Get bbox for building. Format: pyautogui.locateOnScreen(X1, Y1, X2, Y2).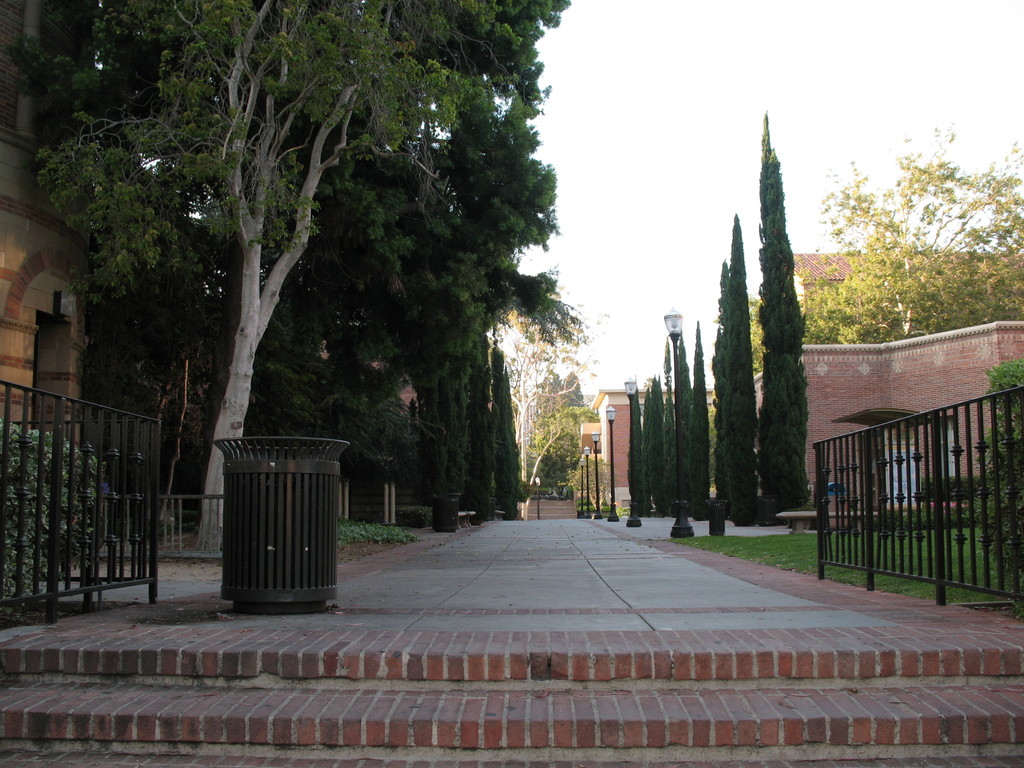
pyautogui.locateOnScreen(790, 253, 863, 316).
